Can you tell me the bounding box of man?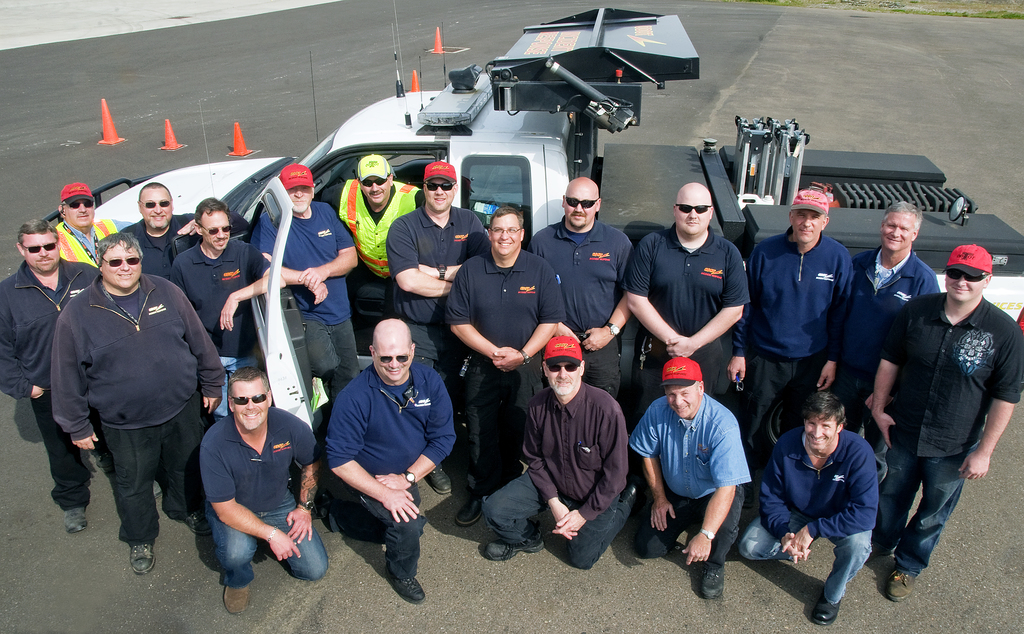
[x1=0, y1=214, x2=92, y2=544].
